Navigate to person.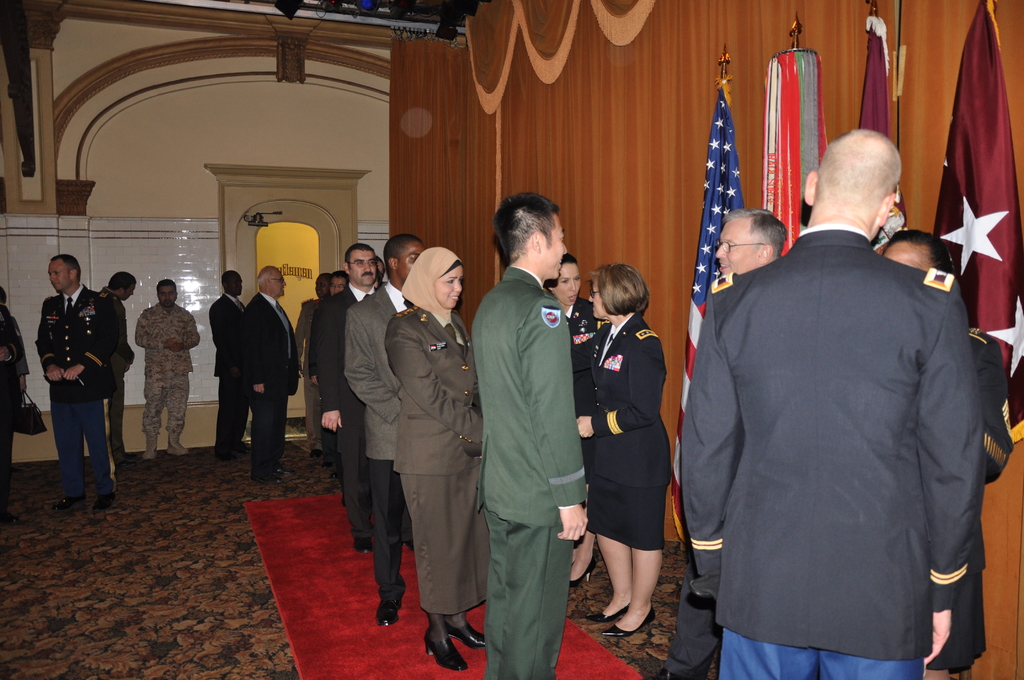
Navigation target: [x1=29, y1=243, x2=115, y2=509].
